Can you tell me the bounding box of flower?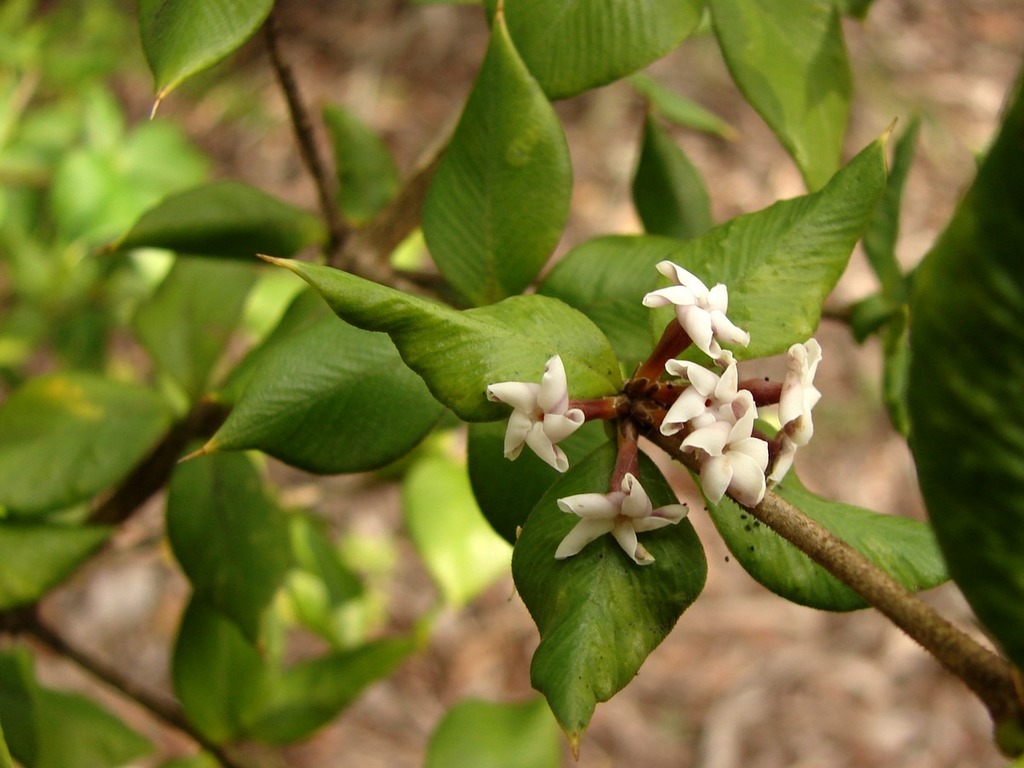
678,396,777,511.
